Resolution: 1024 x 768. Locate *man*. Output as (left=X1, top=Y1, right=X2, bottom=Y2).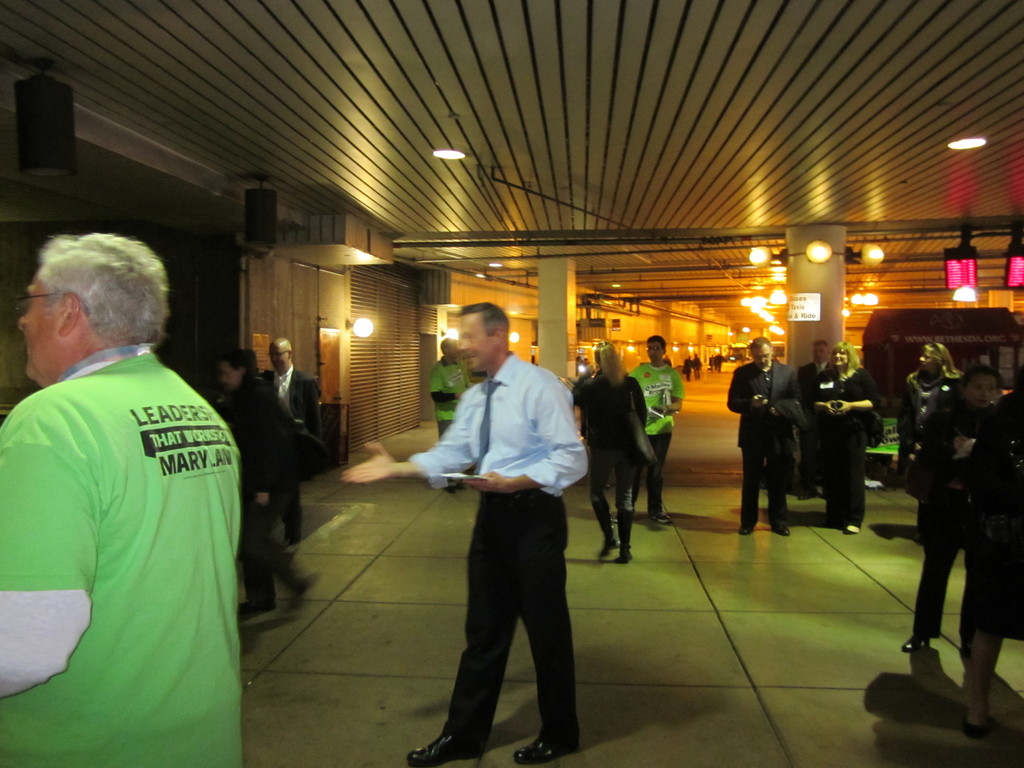
(left=408, top=301, right=596, bottom=751).
